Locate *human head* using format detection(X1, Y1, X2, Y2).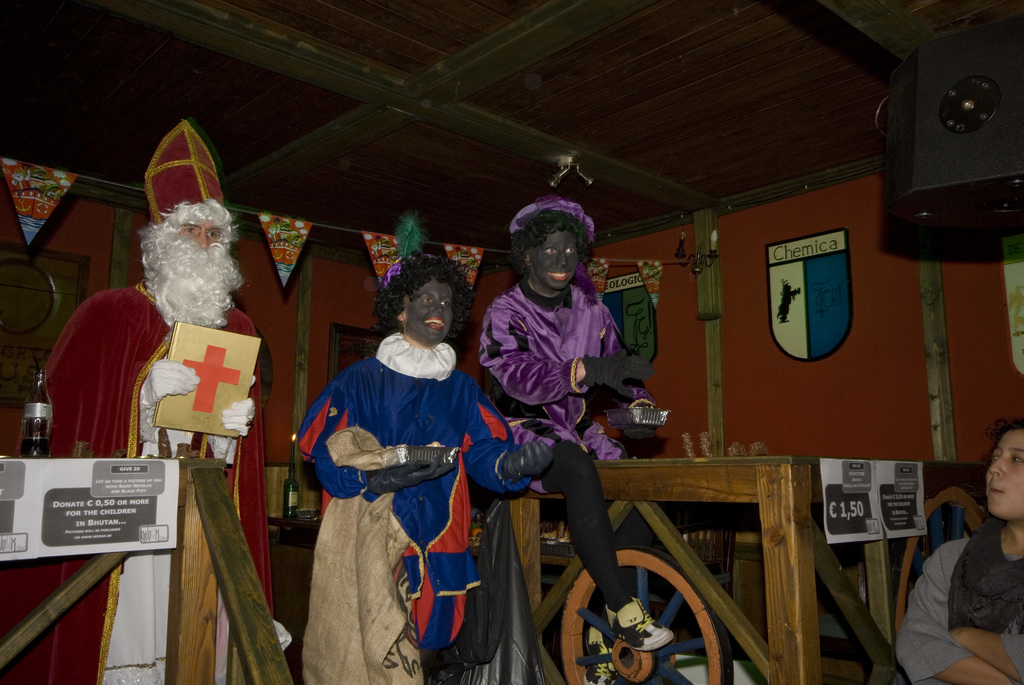
detection(134, 121, 251, 327).
